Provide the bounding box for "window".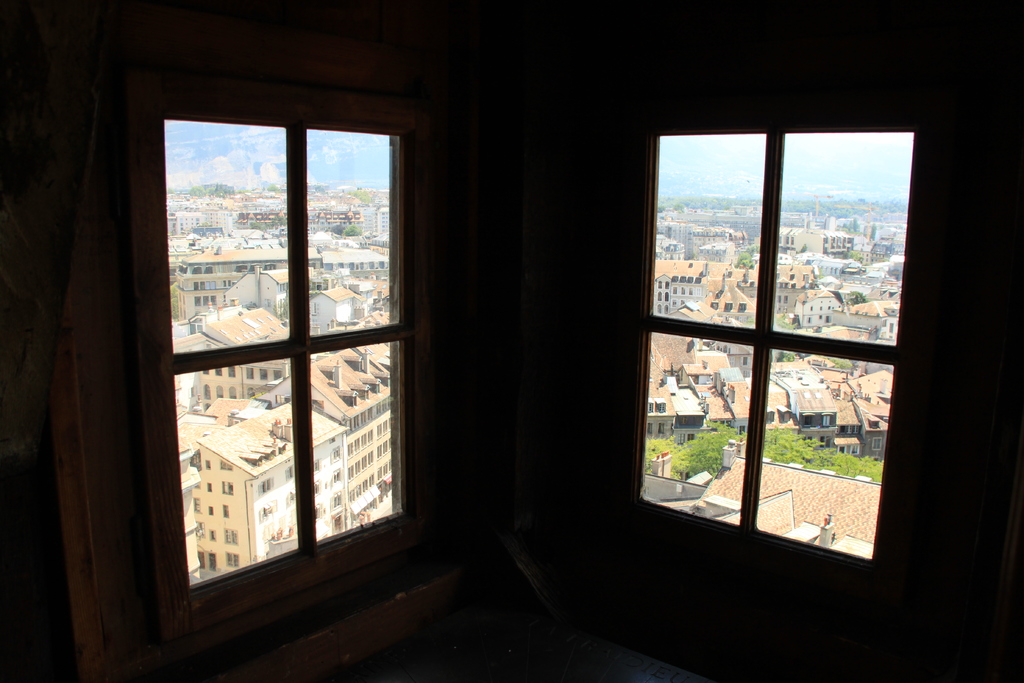
{"left": 213, "top": 364, "right": 223, "bottom": 378}.
